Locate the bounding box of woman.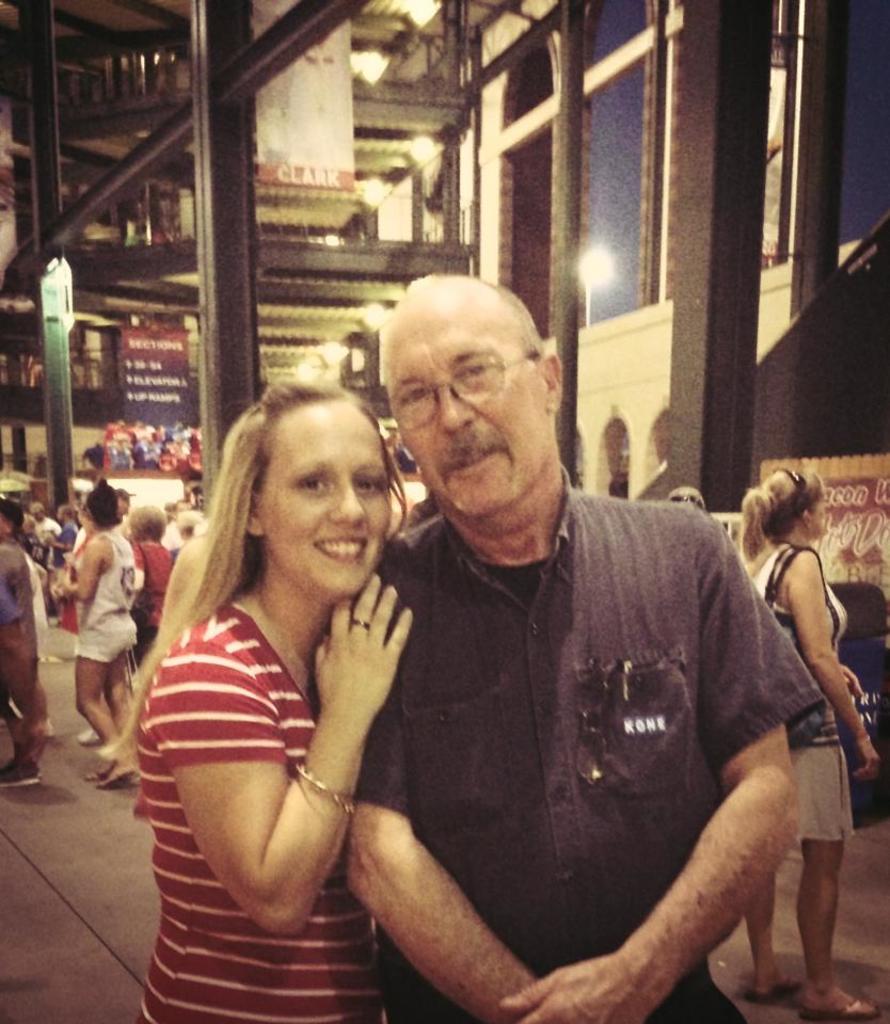
Bounding box: box(126, 503, 172, 645).
